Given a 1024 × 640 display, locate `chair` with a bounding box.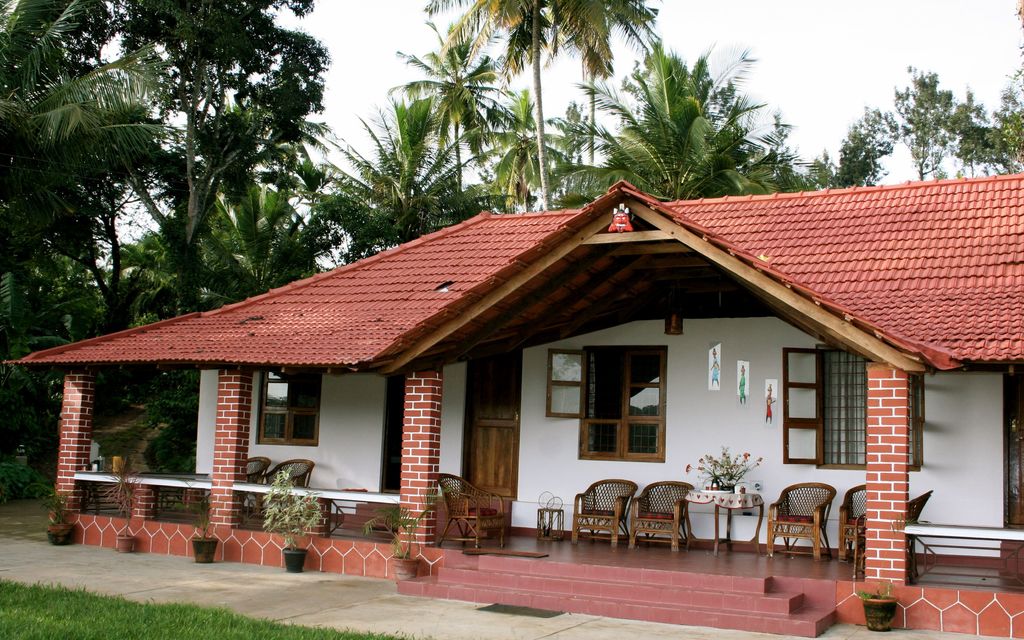
Located: [628,480,696,555].
